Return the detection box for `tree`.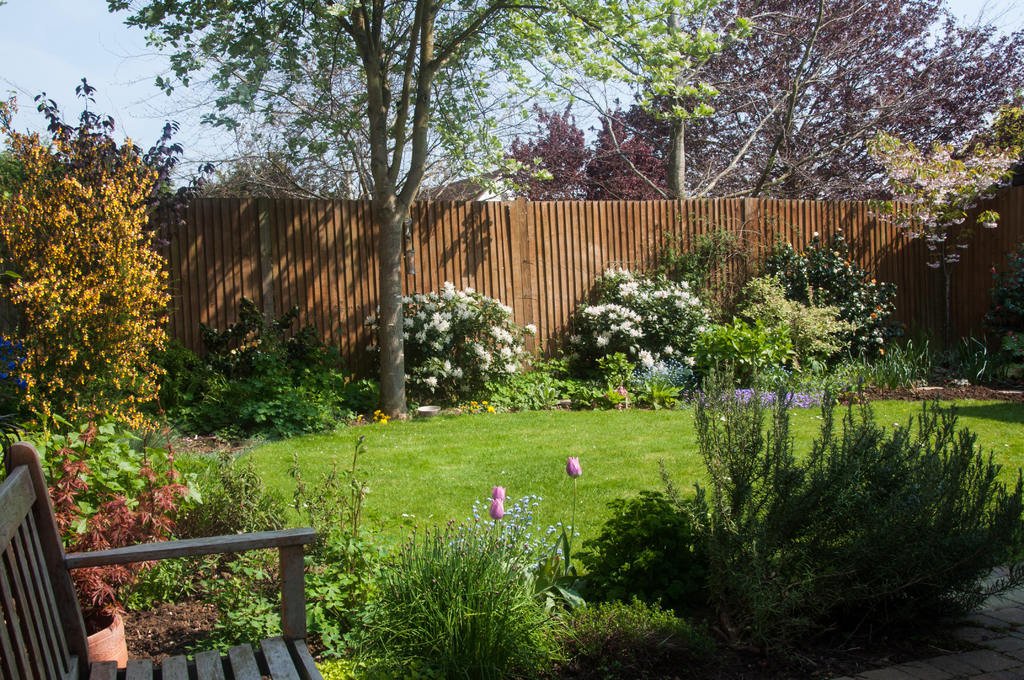
(x1=109, y1=0, x2=748, y2=424).
